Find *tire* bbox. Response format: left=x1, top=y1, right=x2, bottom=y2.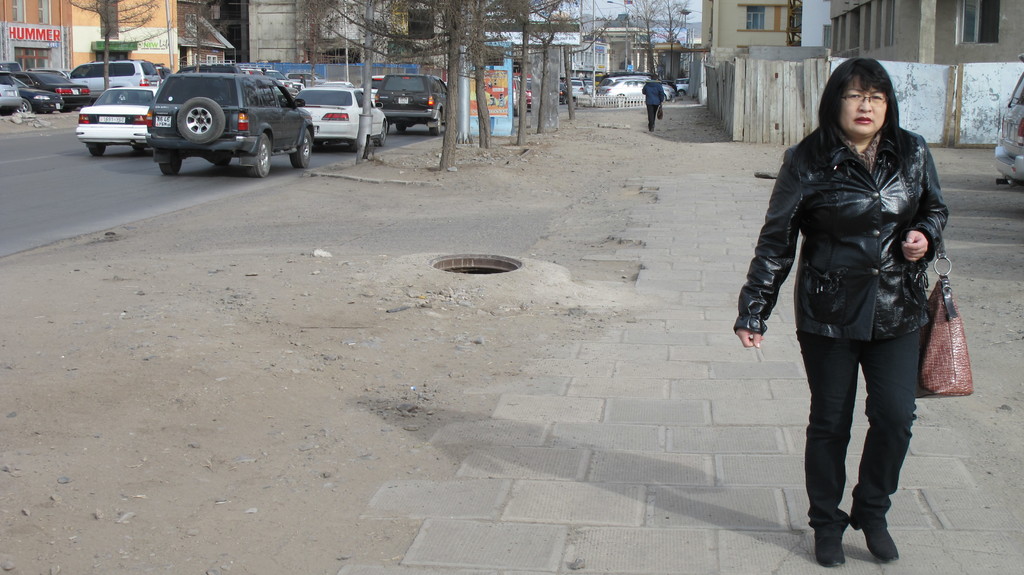
left=159, top=161, right=182, bottom=175.
